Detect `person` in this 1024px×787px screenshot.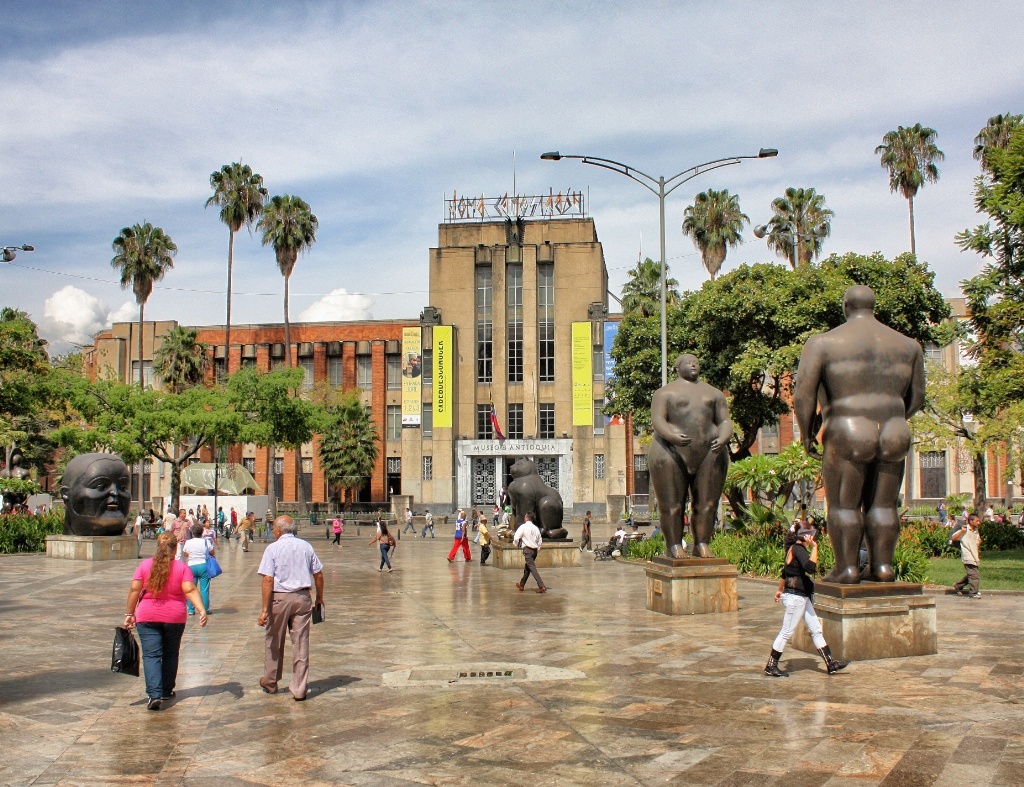
Detection: [121,529,207,707].
